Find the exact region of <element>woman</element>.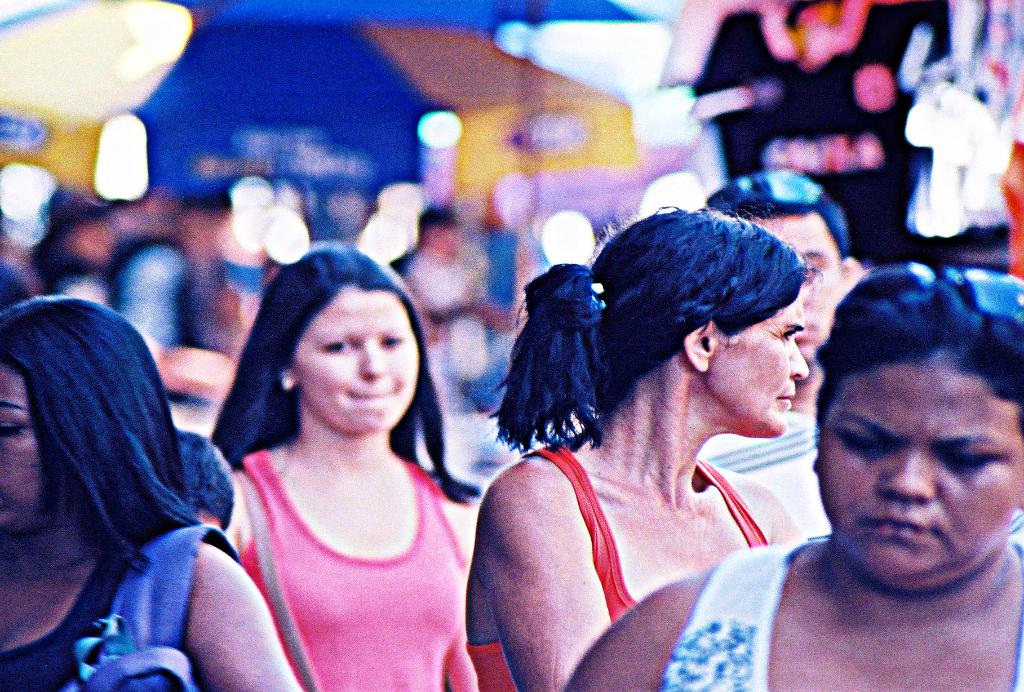
Exact region: rect(0, 305, 302, 689).
